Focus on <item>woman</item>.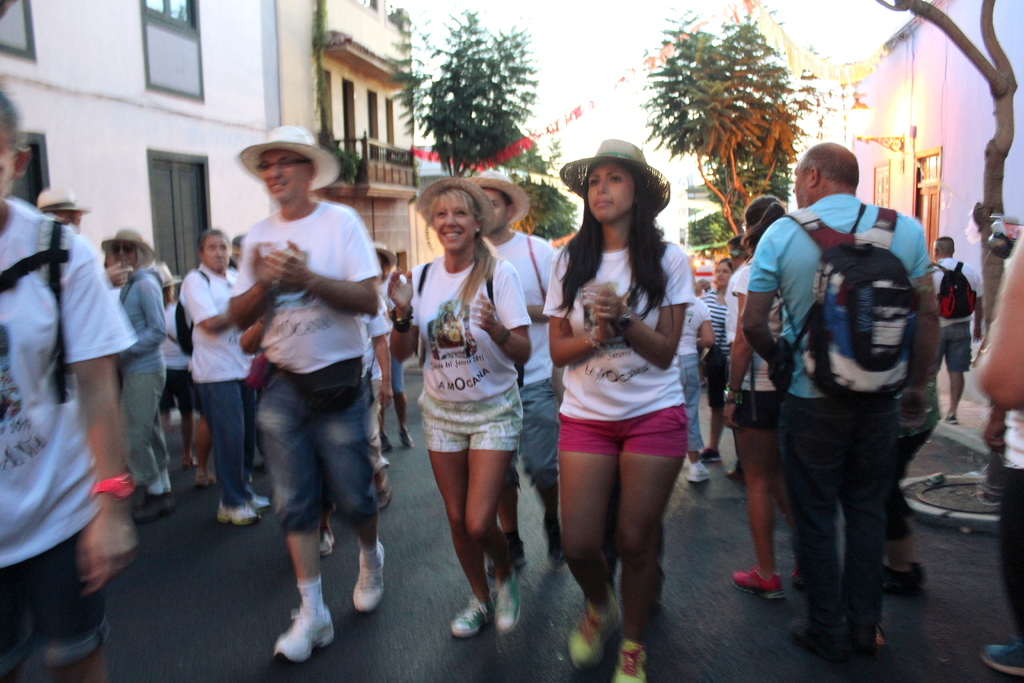
Focused at x1=673, y1=279, x2=728, y2=483.
